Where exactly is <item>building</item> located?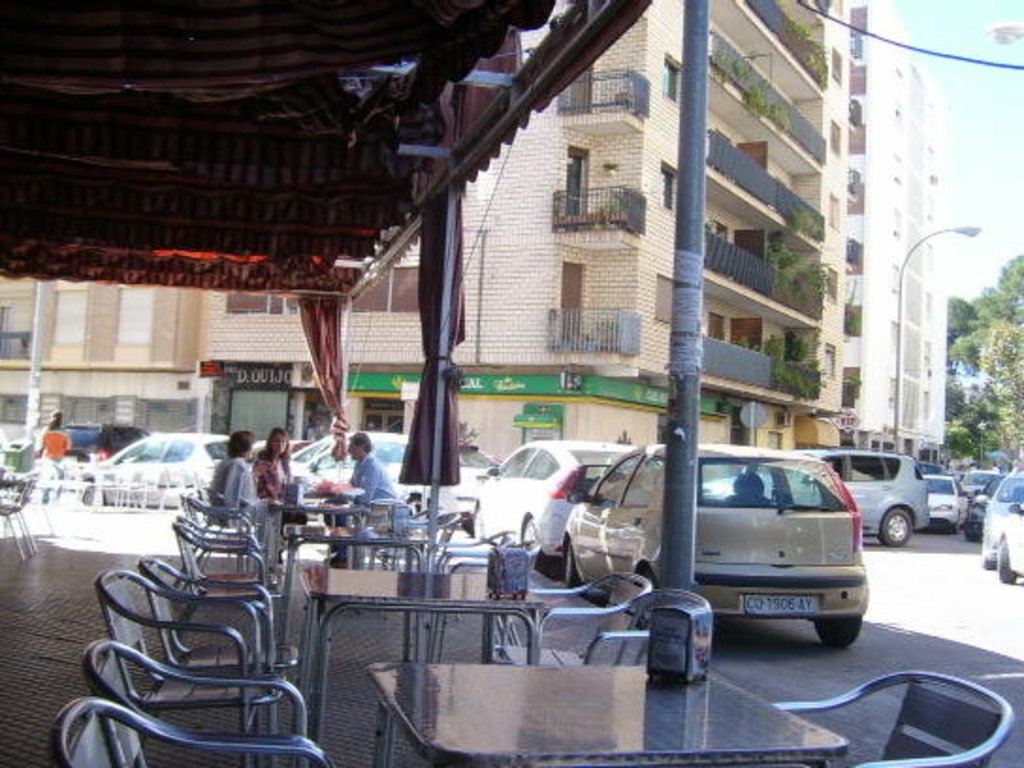
Its bounding box is x1=0 y1=286 x2=203 y2=427.
